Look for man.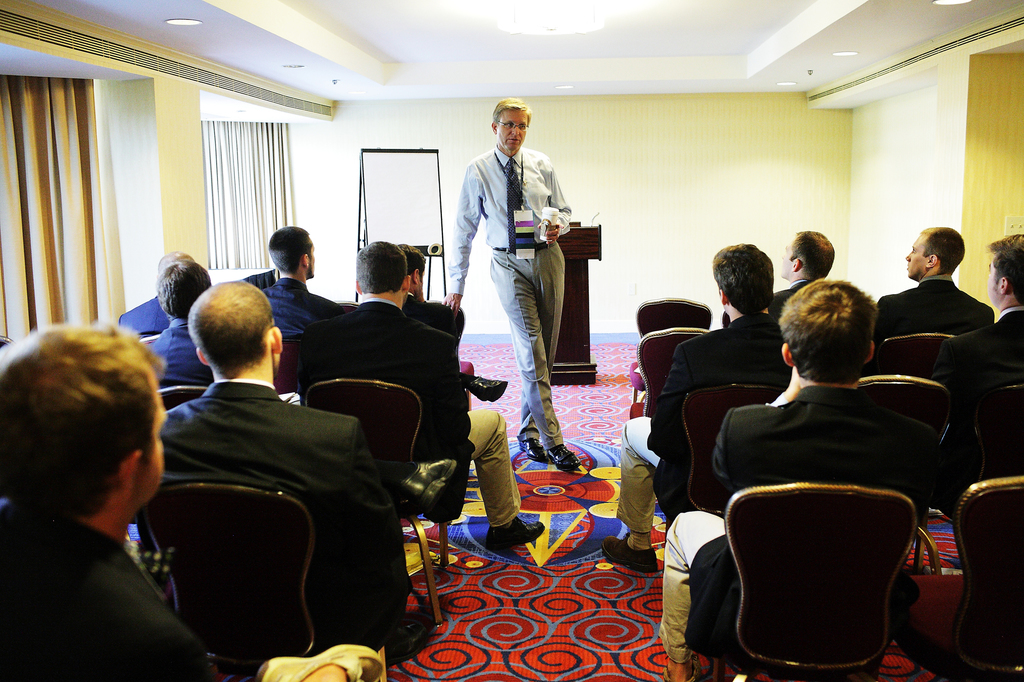
Found: select_region(260, 221, 349, 338).
